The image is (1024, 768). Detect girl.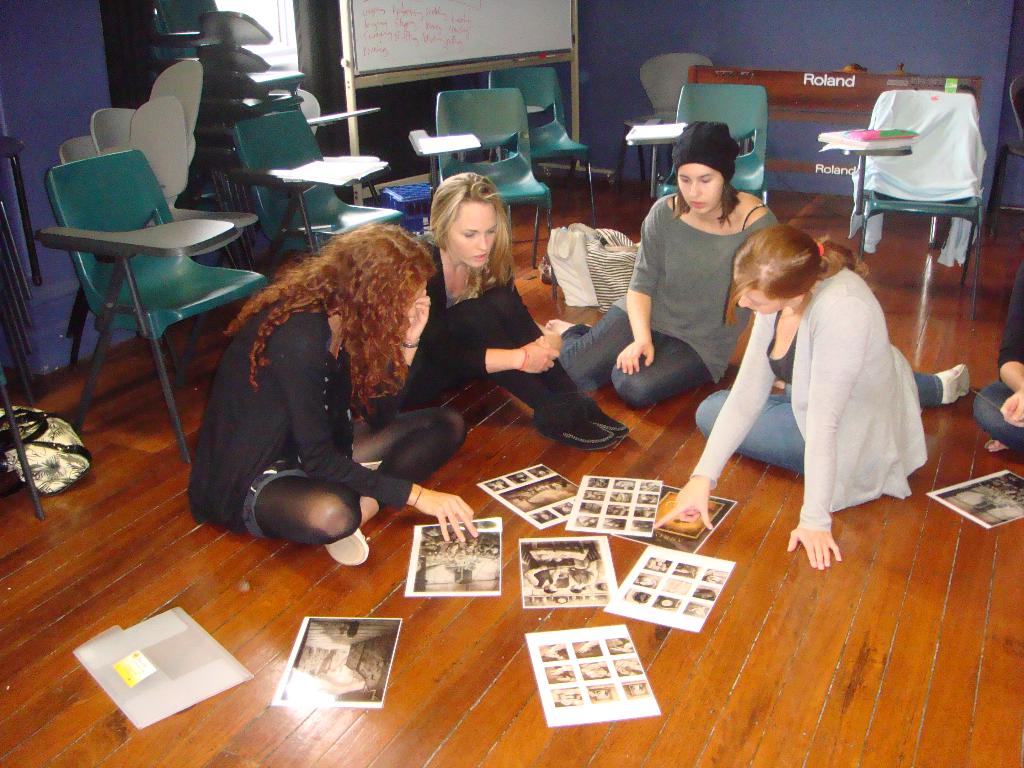
Detection: bbox=(979, 266, 1023, 457).
